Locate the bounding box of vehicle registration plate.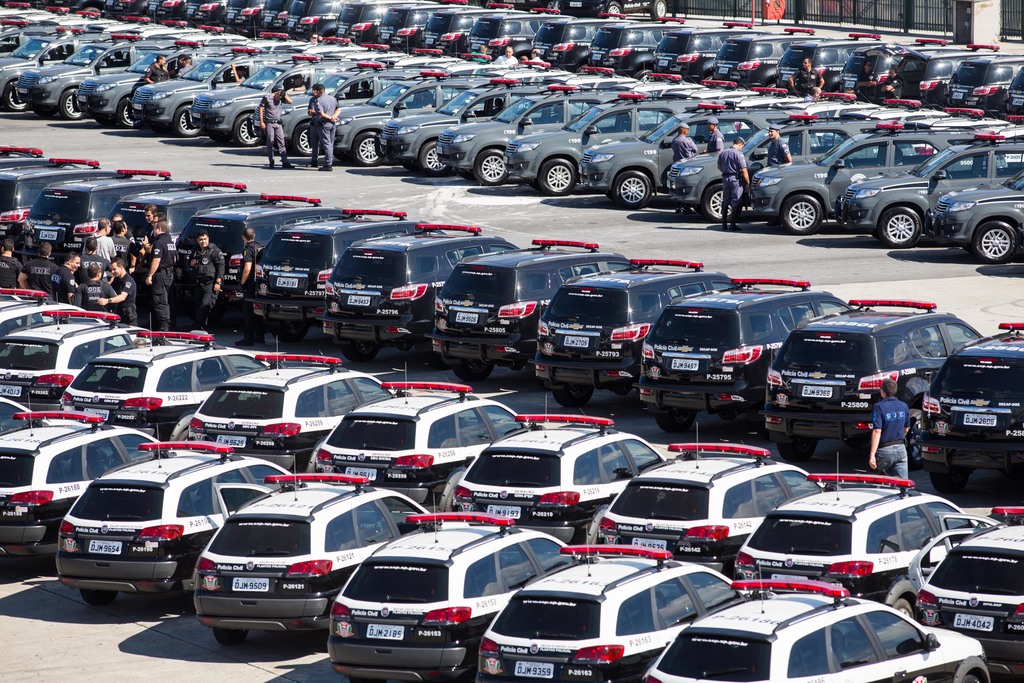
Bounding box: l=953, t=614, r=992, b=630.
